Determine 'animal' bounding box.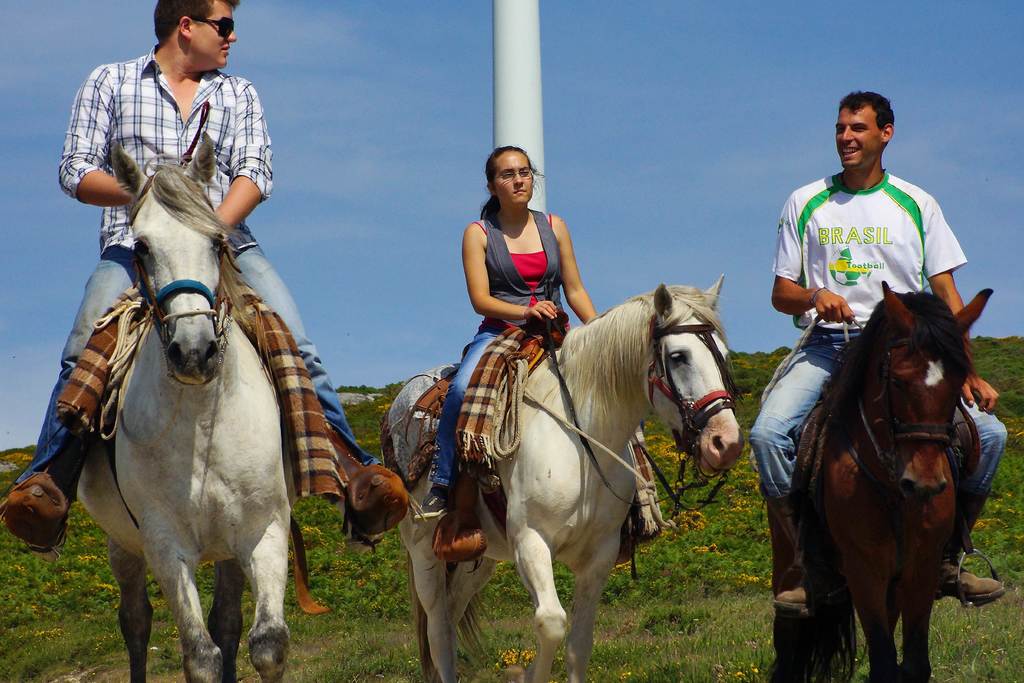
Determined: detection(771, 281, 991, 677).
